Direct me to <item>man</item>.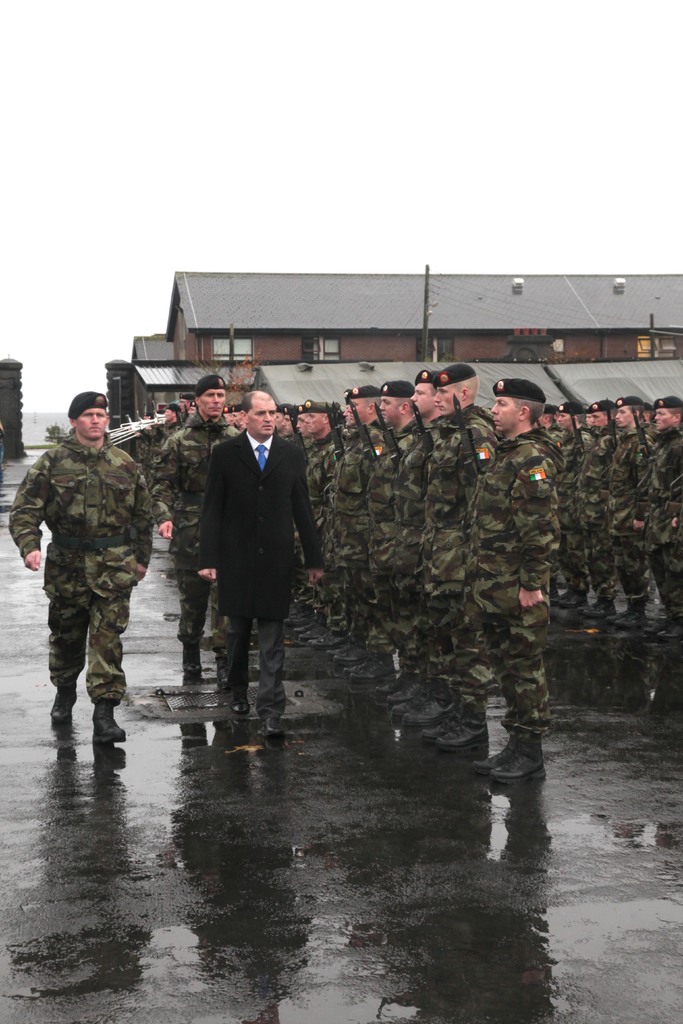
Direction: x1=284, y1=409, x2=290, y2=435.
